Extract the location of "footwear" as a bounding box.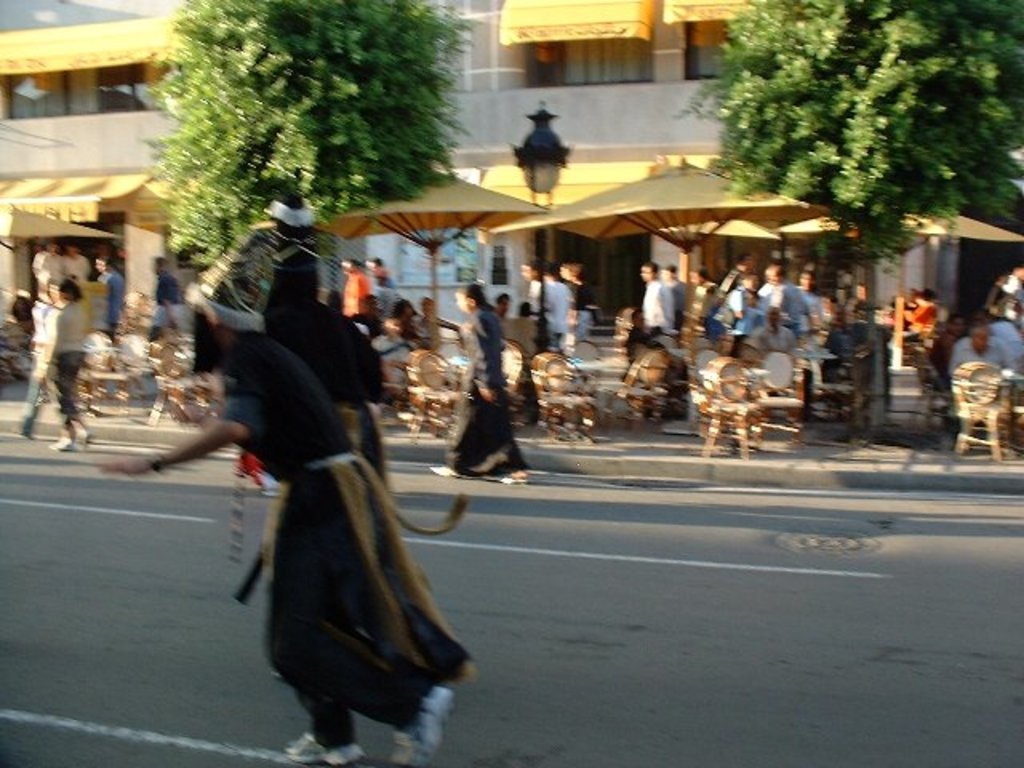
[72,427,90,450].
